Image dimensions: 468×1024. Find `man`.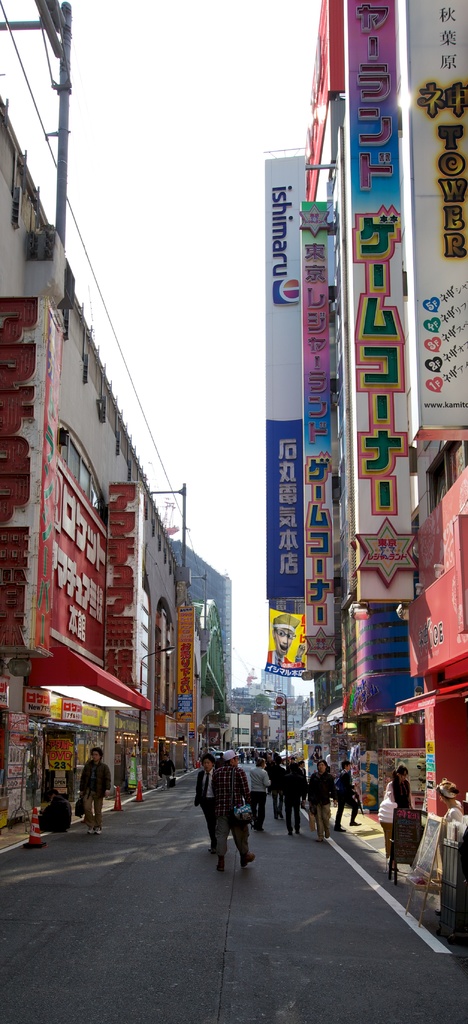
rect(267, 758, 288, 819).
